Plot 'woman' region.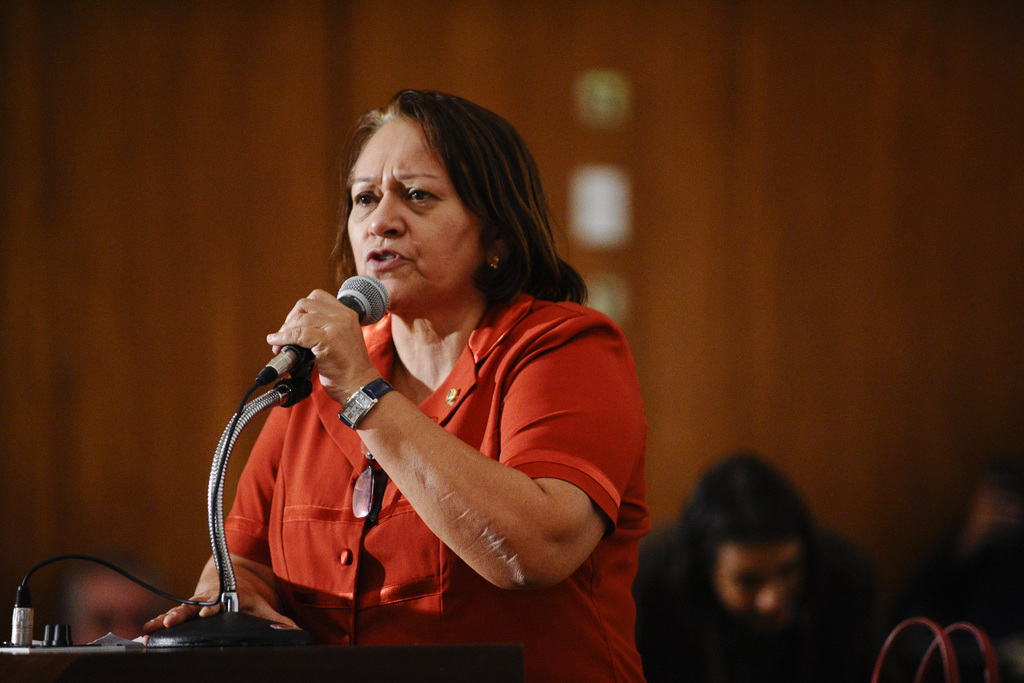
Plotted at rect(196, 100, 653, 673).
